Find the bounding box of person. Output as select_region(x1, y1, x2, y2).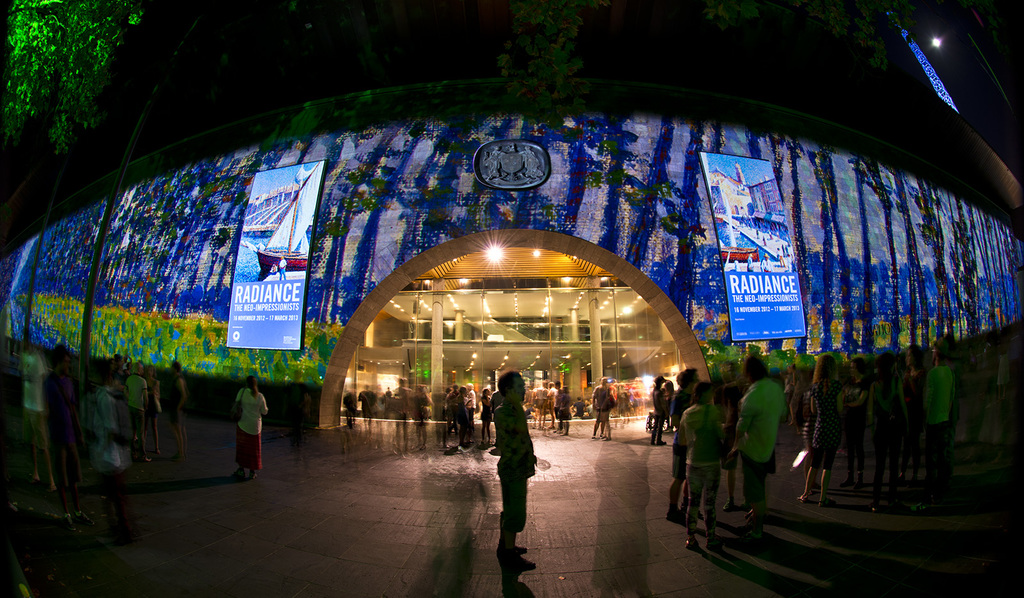
select_region(235, 368, 275, 478).
